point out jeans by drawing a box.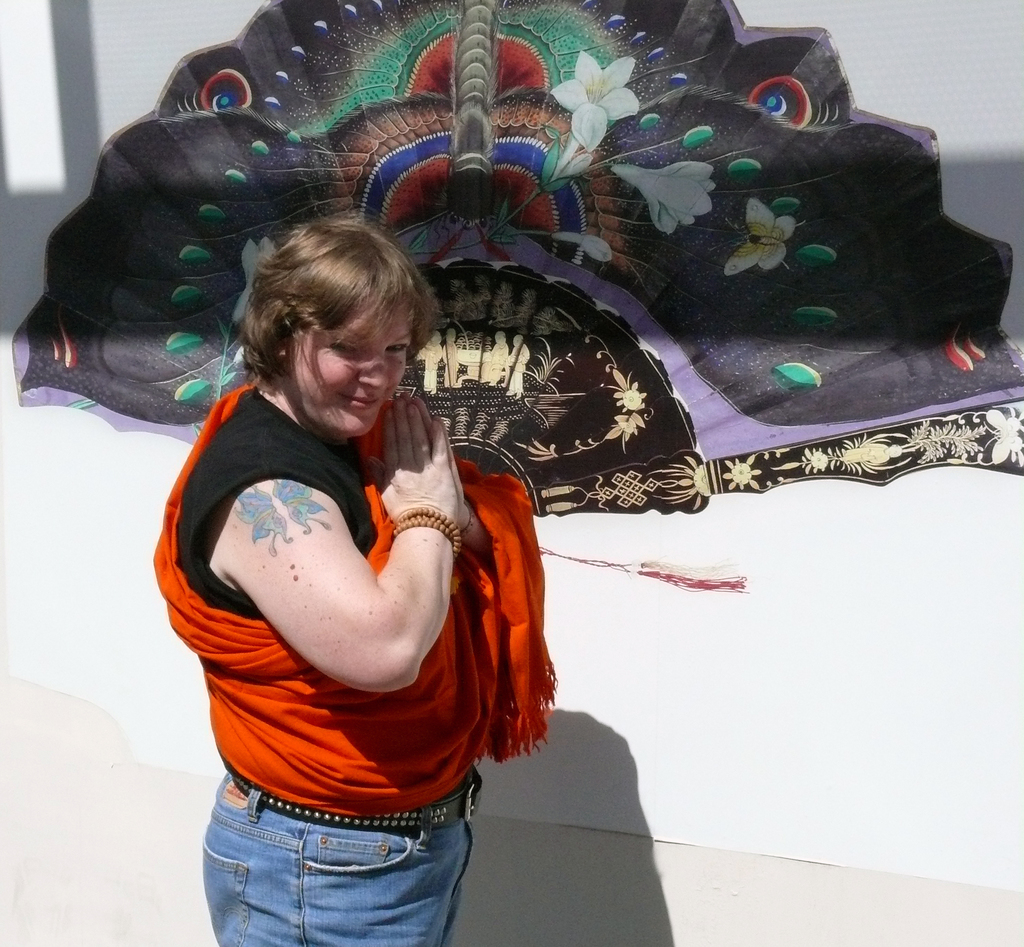
x1=188, y1=798, x2=479, y2=934.
